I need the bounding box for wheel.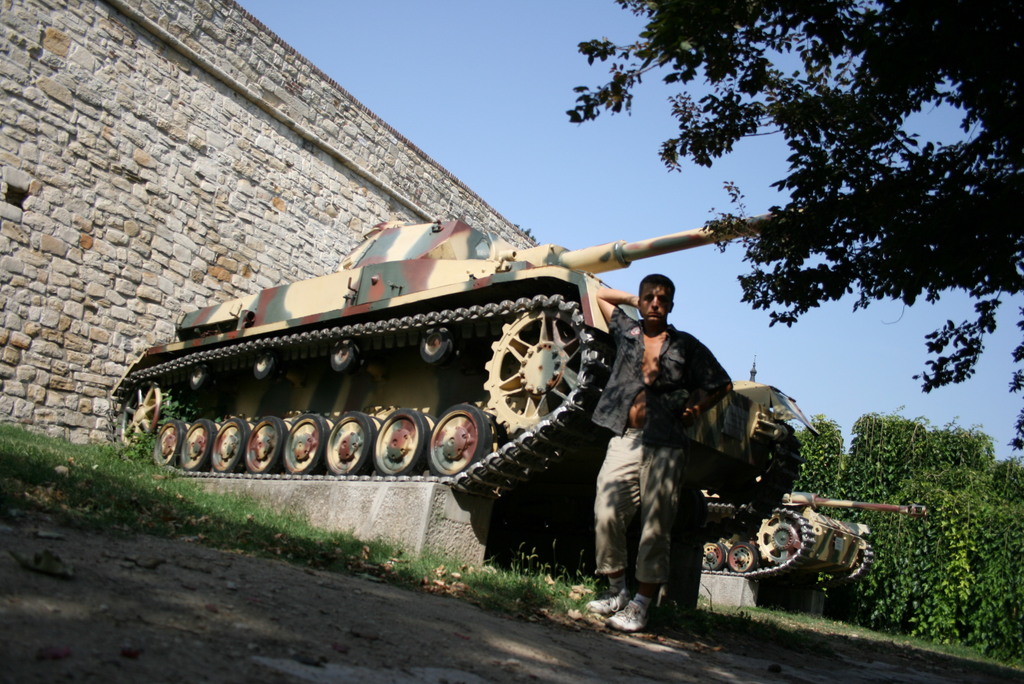
Here it is: box(244, 414, 286, 473).
